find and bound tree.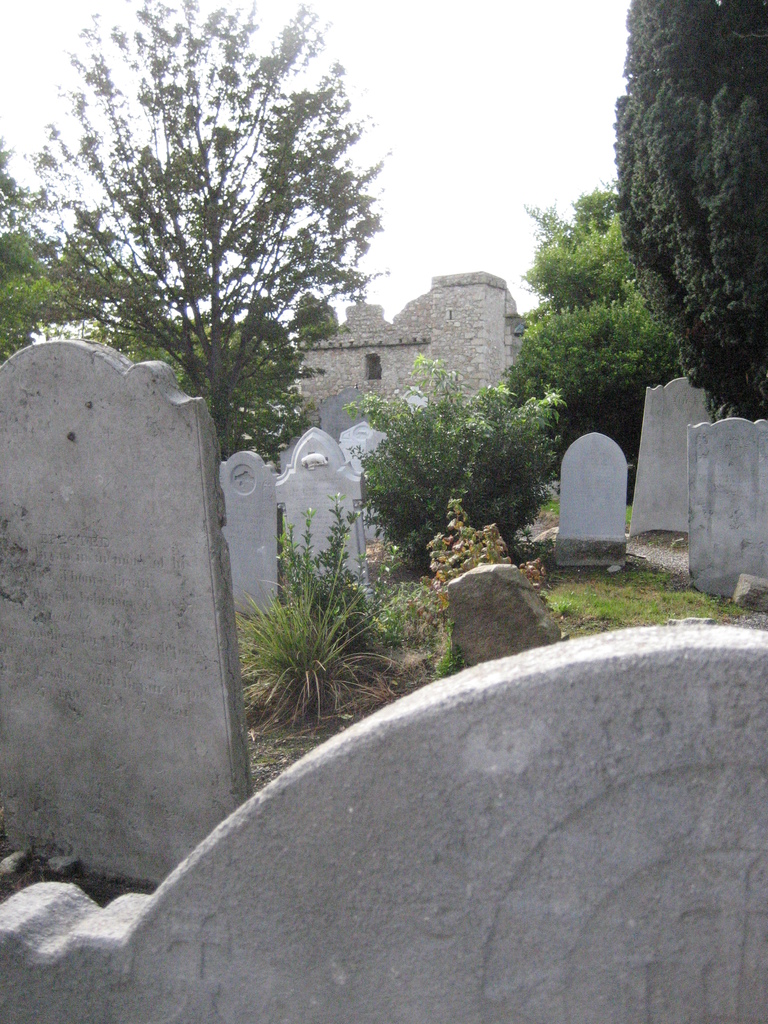
Bound: {"left": 479, "top": 192, "right": 692, "bottom": 483}.
